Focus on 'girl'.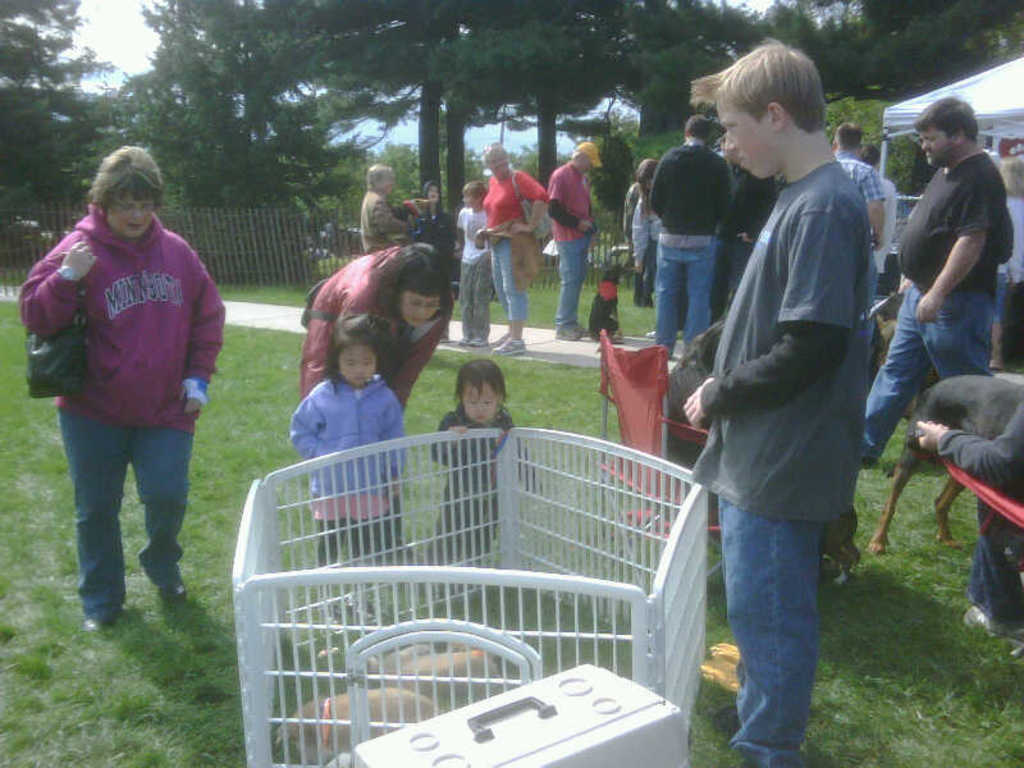
Focused at [x1=426, y1=360, x2=530, y2=579].
